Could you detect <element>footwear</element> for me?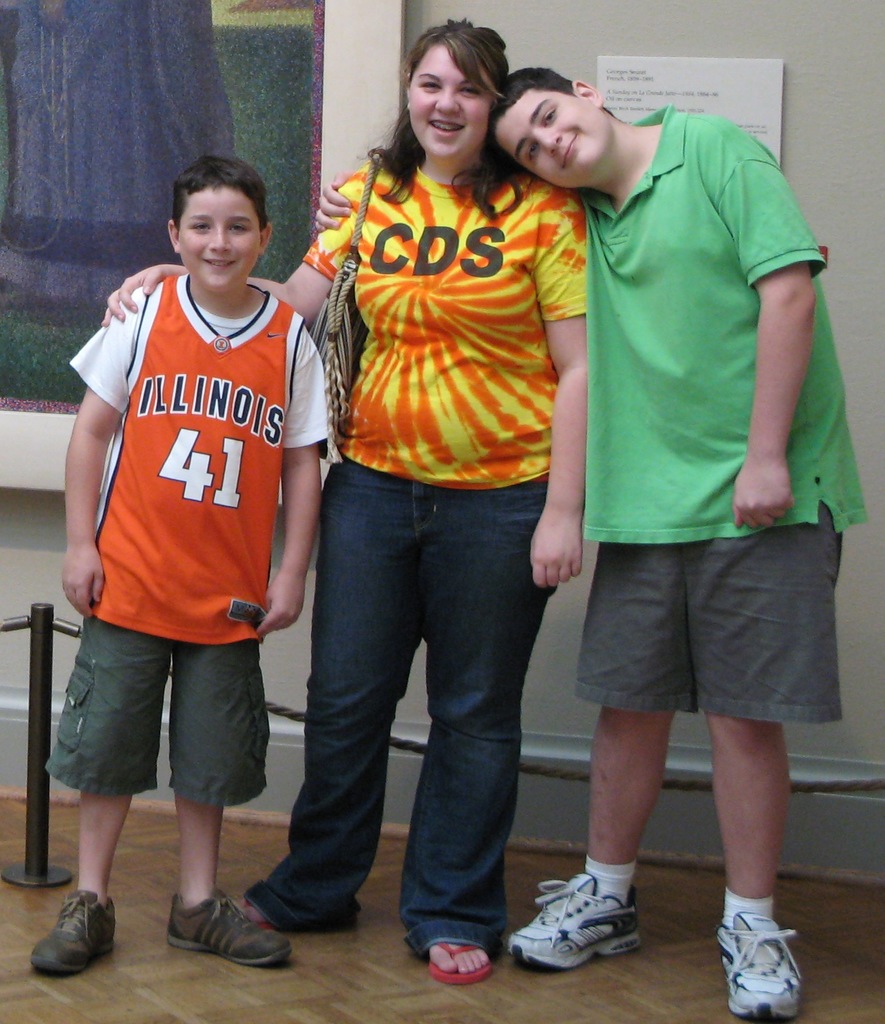
Detection result: 531, 874, 649, 979.
